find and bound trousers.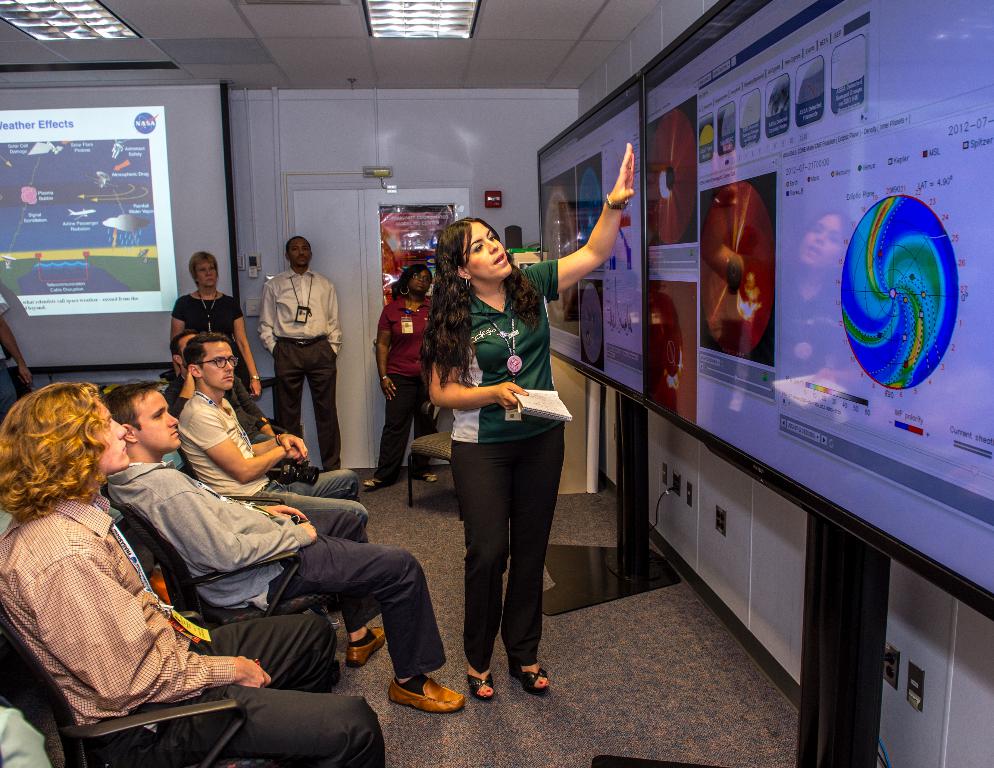
Bound: 377,373,447,483.
